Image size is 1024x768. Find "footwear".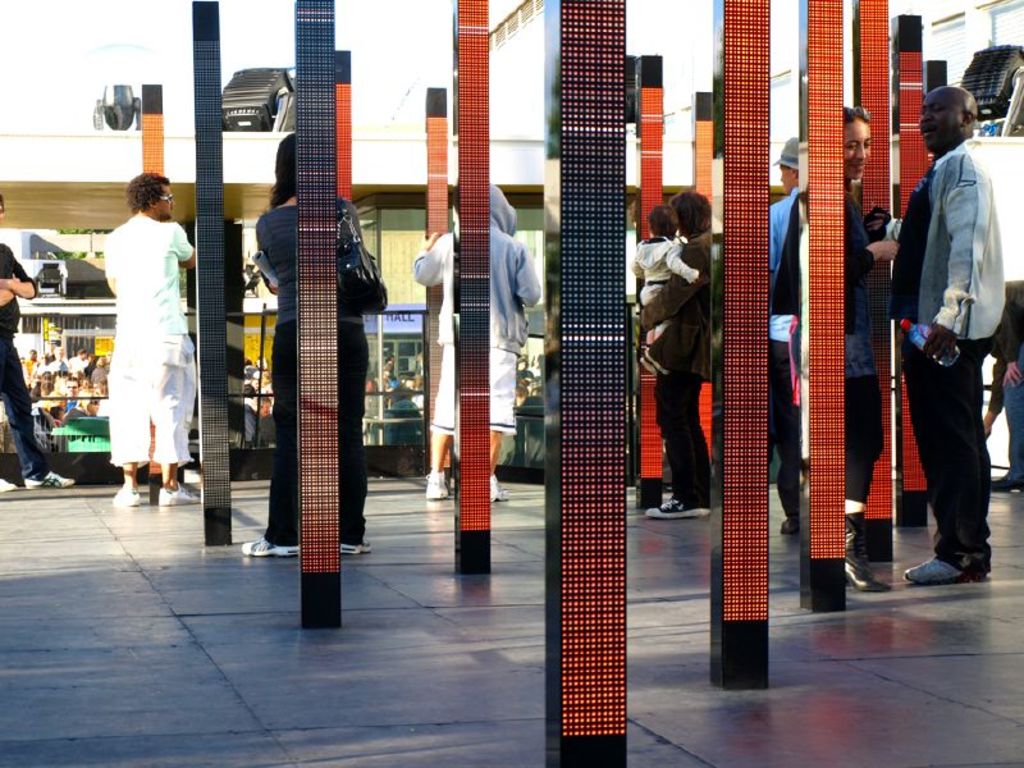
422, 472, 448, 502.
